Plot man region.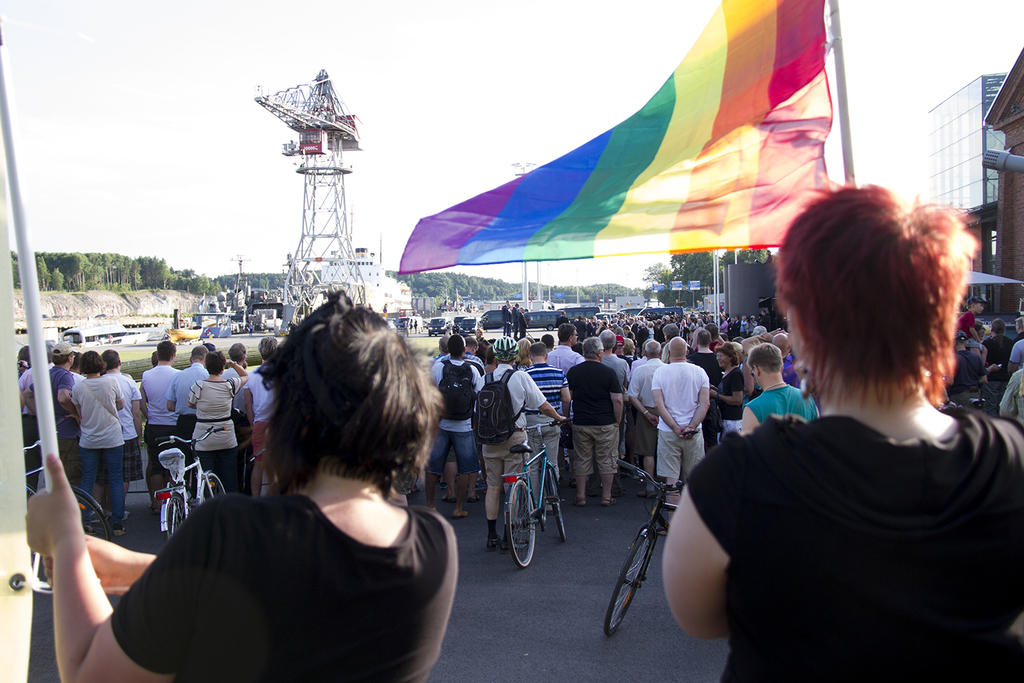
Plotted at box(466, 336, 565, 554).
